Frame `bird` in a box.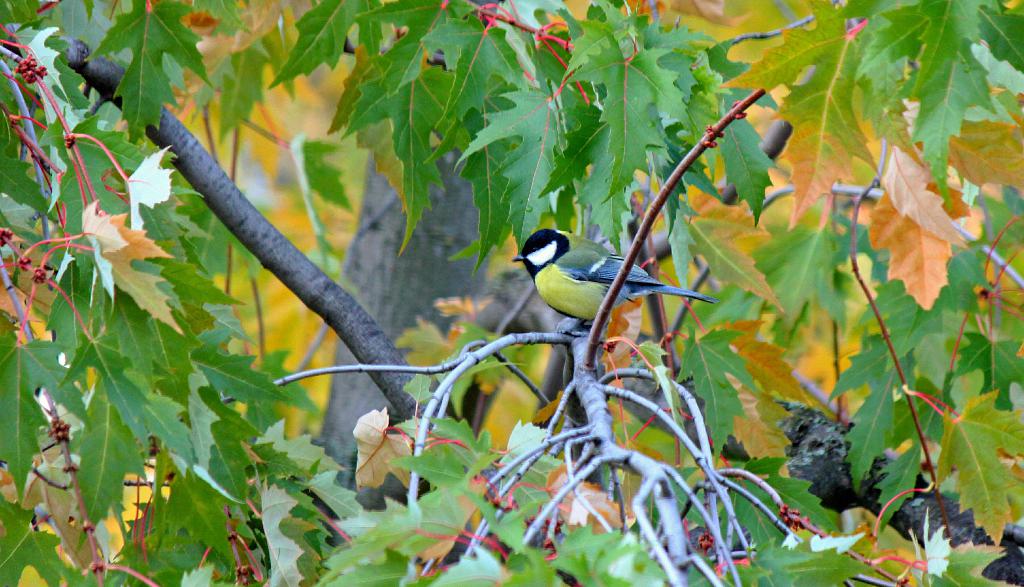
(x1=502, y1=221, x2=698, y2=330).
